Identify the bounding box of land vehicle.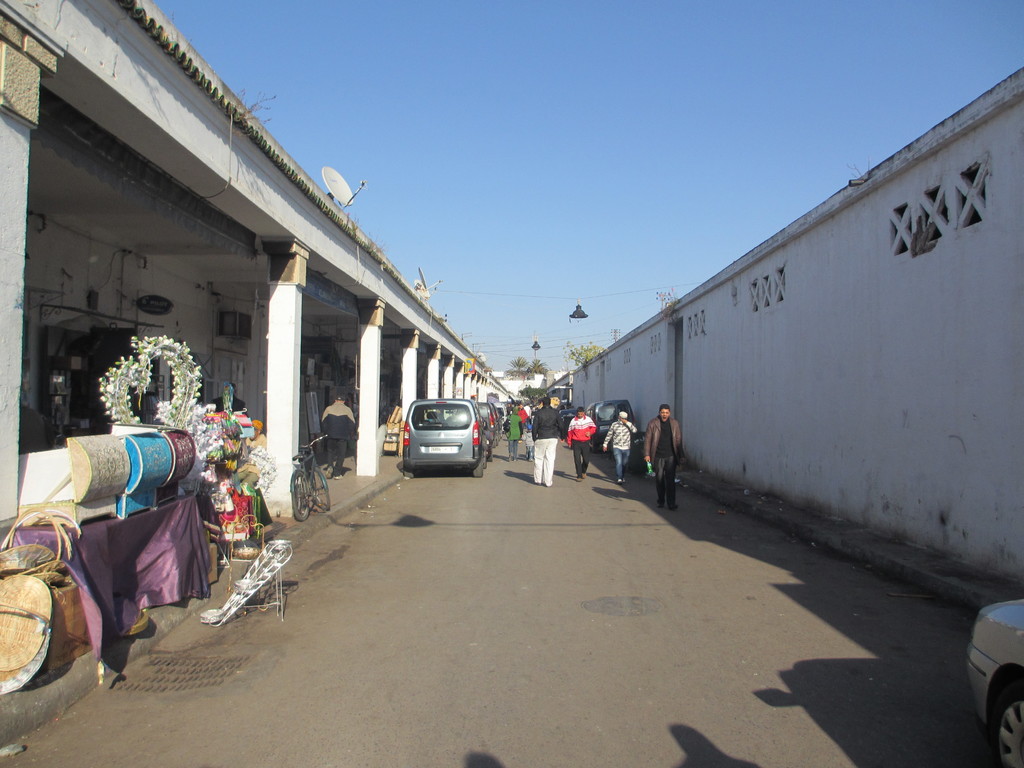
pyautogui.locateOnScreen(474, 403, 501, 449).
